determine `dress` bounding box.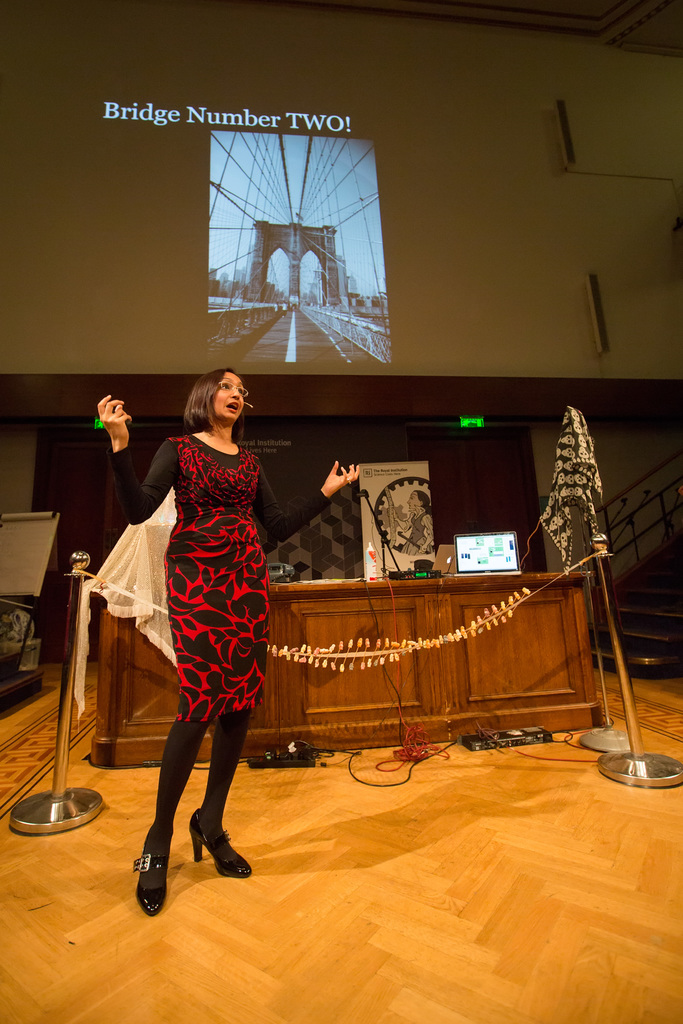
Determined: BBox(99, 431, 328, 724).
